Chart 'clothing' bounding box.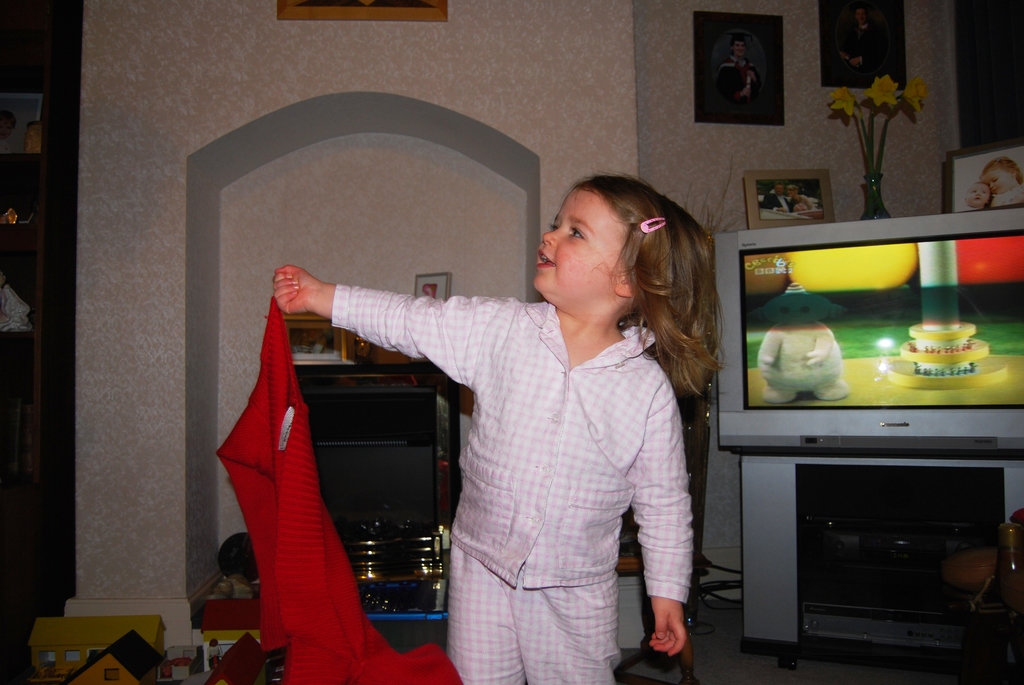
Charted: (left=315, top=256, right=710, bottom=668).
